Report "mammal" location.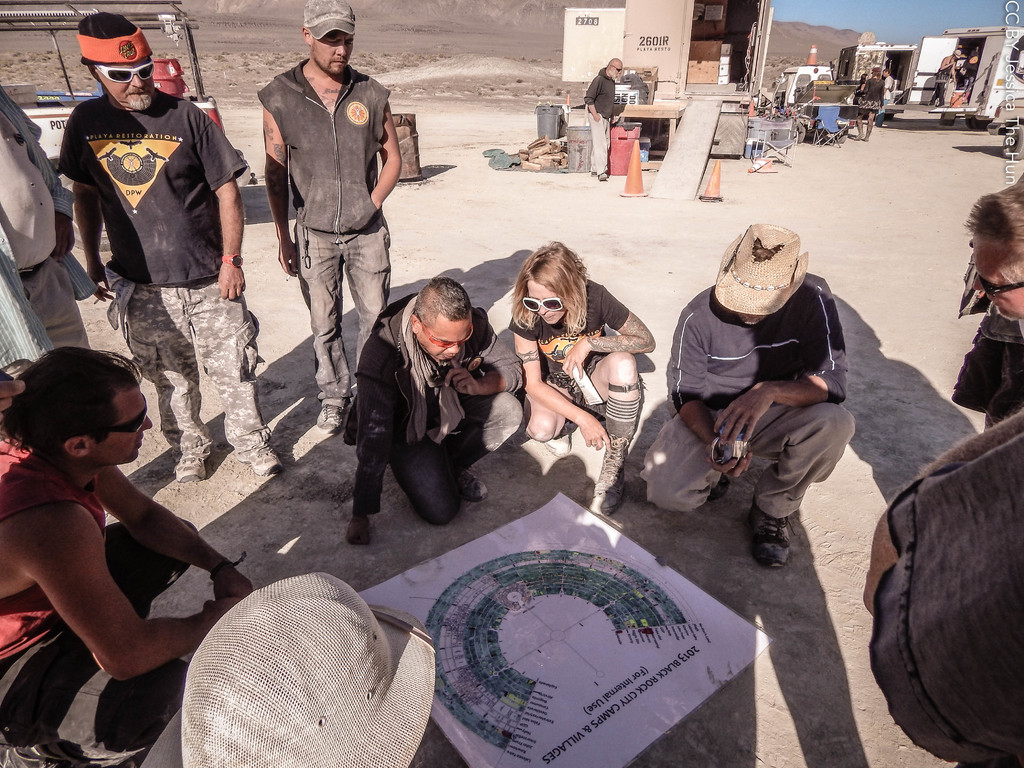
Report: 54:15:286:477.
